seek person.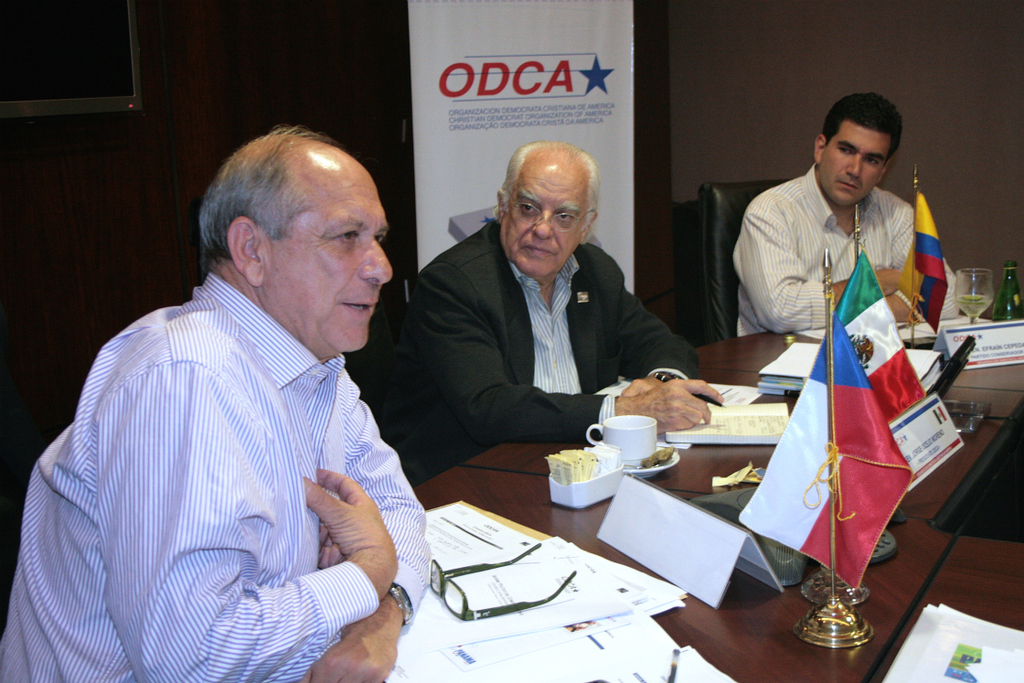
(x1=411, y1=133, x2=676, y2=500).
